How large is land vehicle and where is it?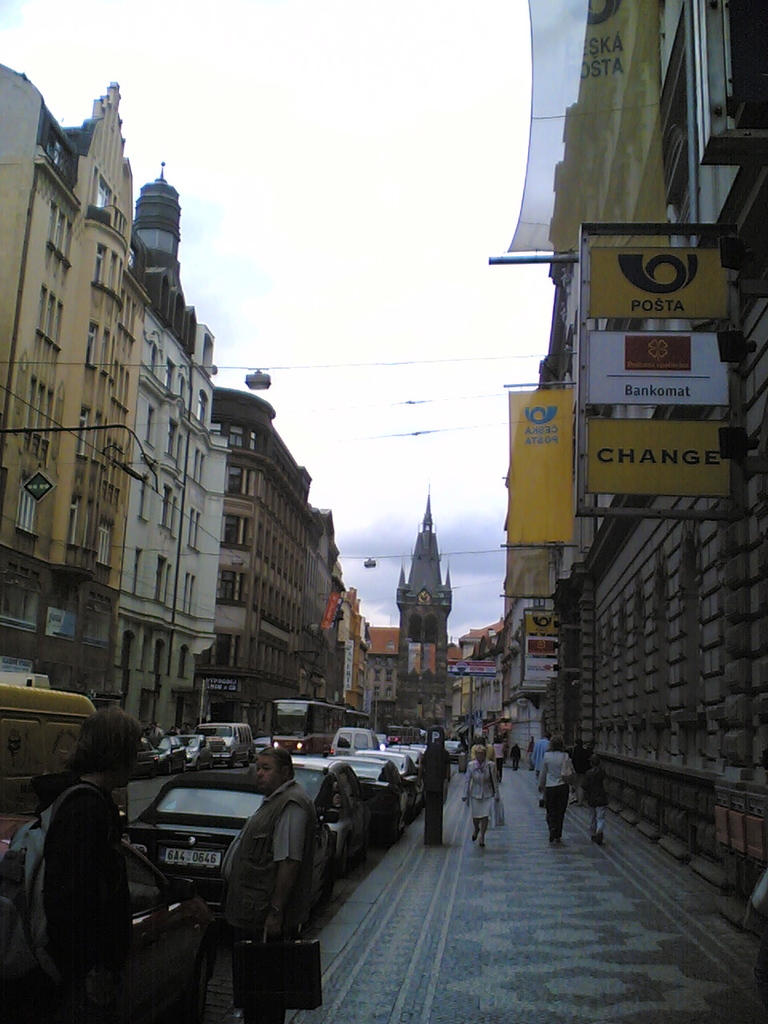
Bounding box: BBox(0, 832, 218, 1019).
